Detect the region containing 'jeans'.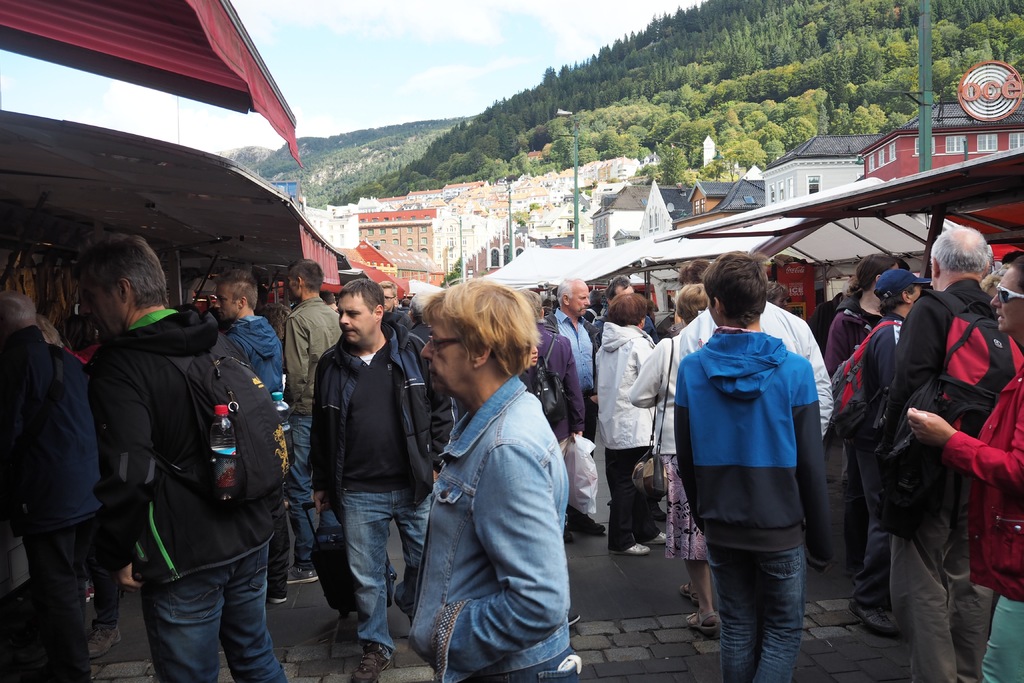
crop(340, 498, 432, 655).
